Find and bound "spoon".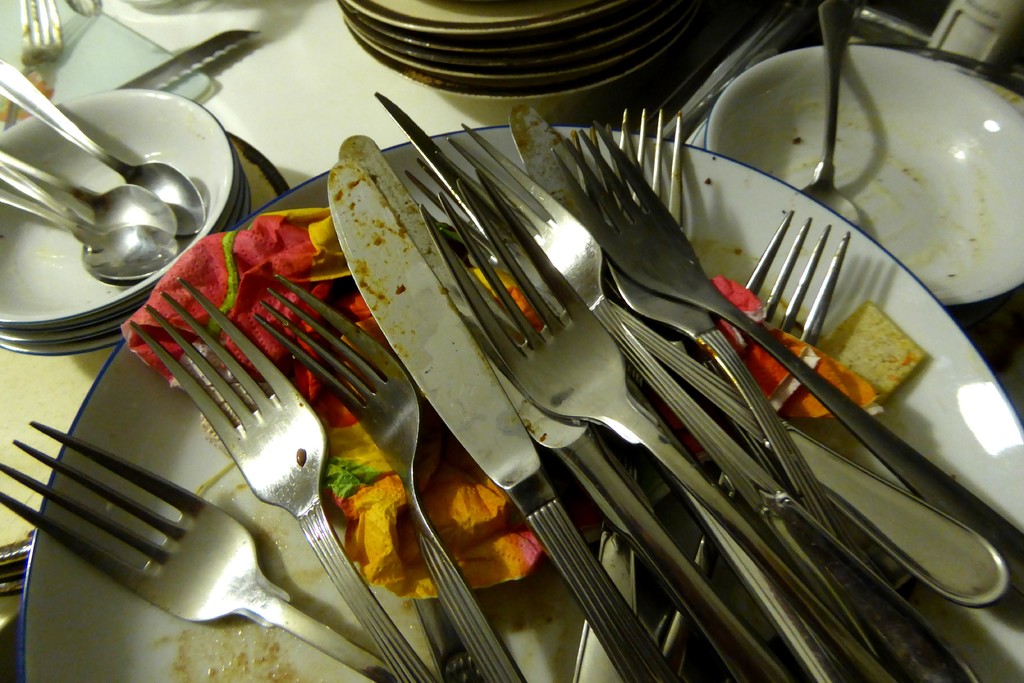
Bound: crop(805, 0, 858, 226).
